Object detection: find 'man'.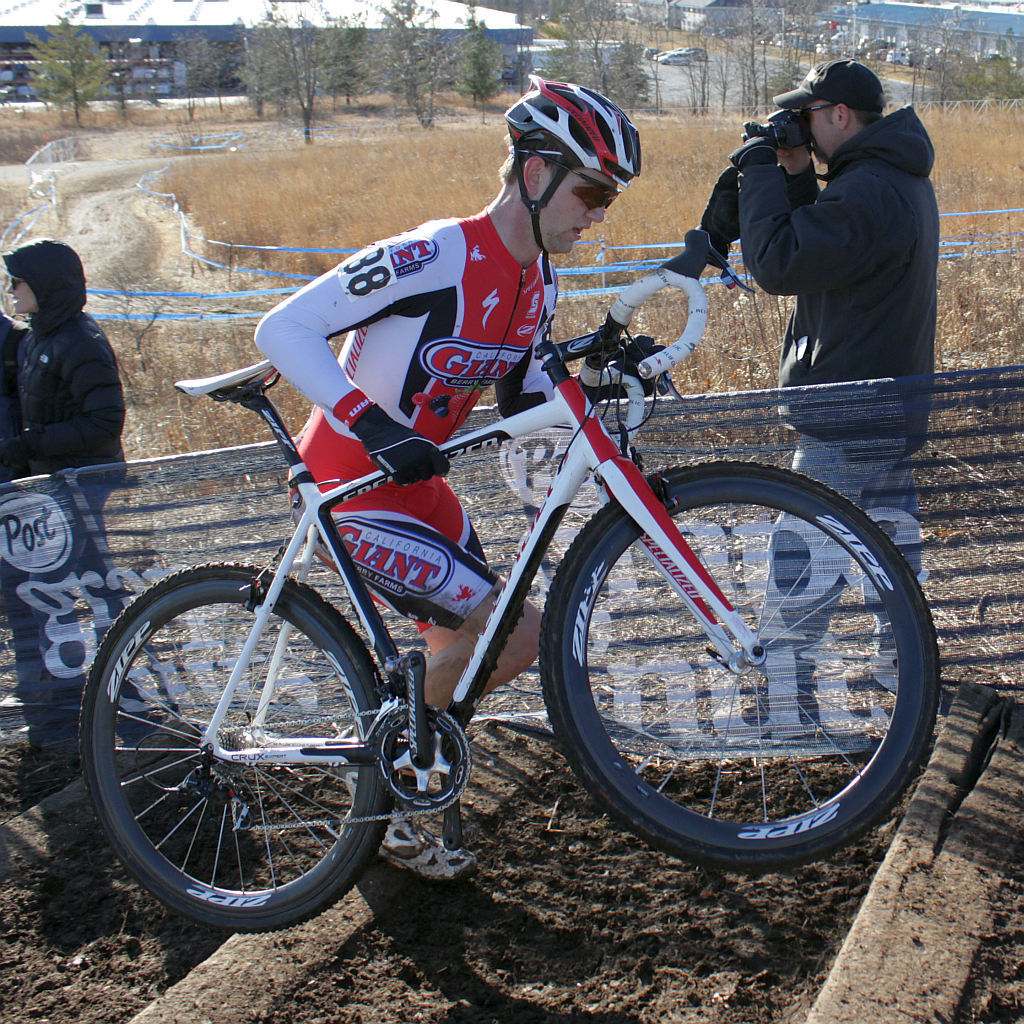
(250,72,643,883).
